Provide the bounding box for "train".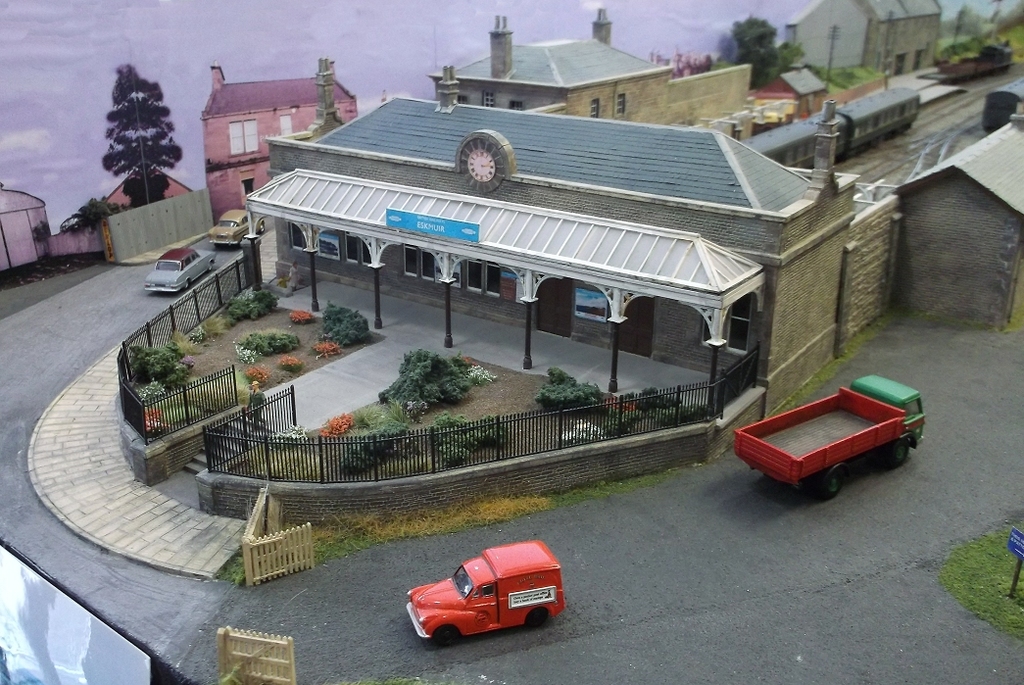
<bbox>731, 82, 925, 165</bbox>.
